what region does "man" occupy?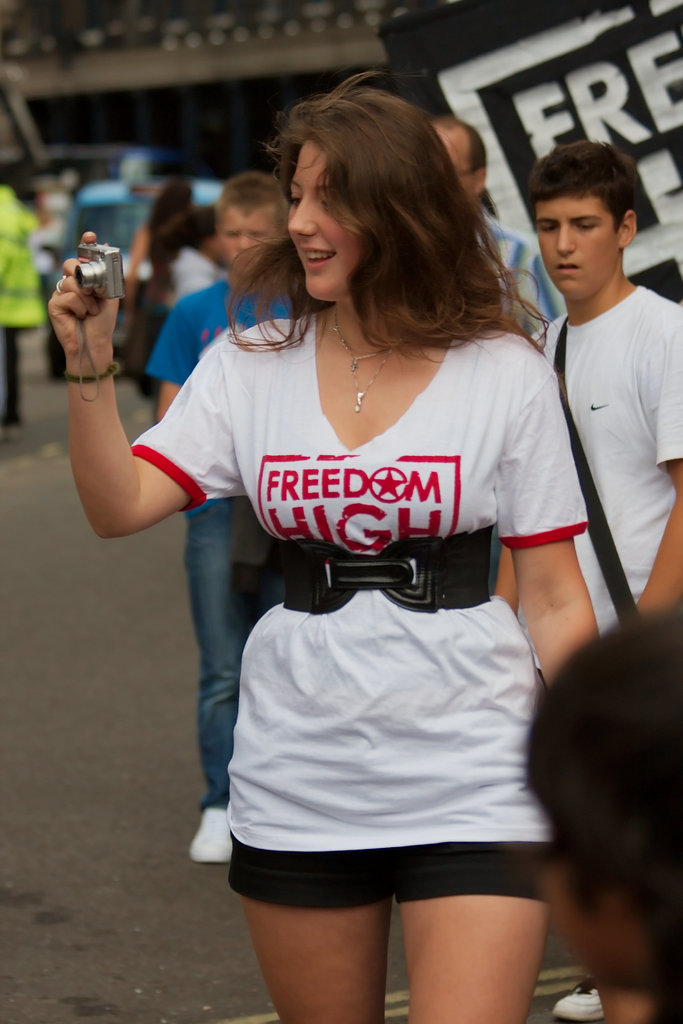
x1=423, y1=113, x2=572, y2=345.
